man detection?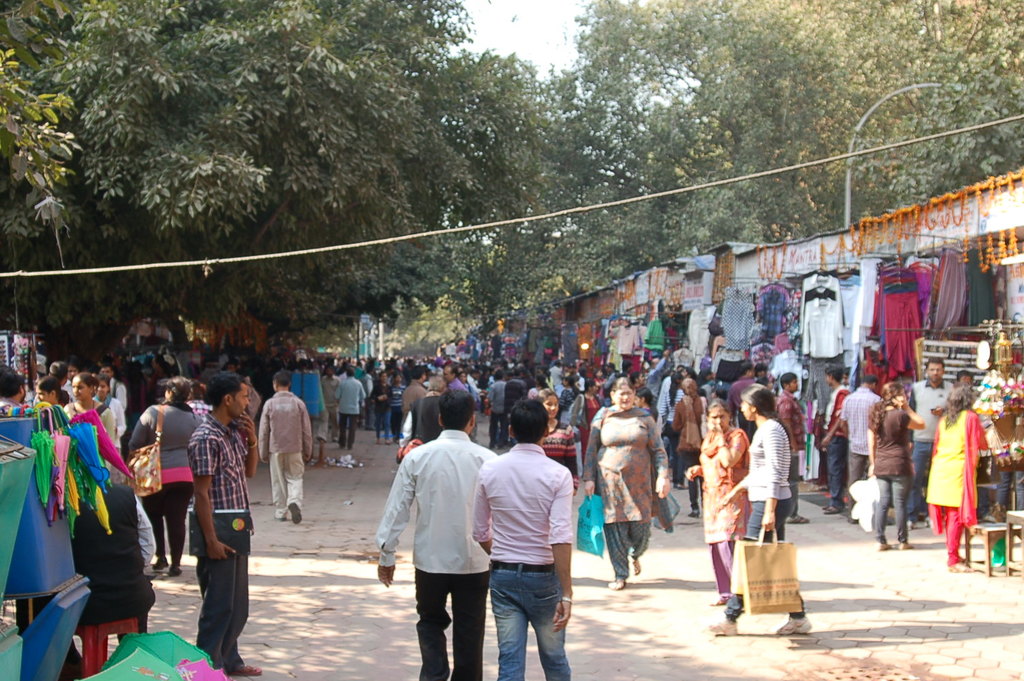
x1=402 y1=366 x2=427 y2=414
